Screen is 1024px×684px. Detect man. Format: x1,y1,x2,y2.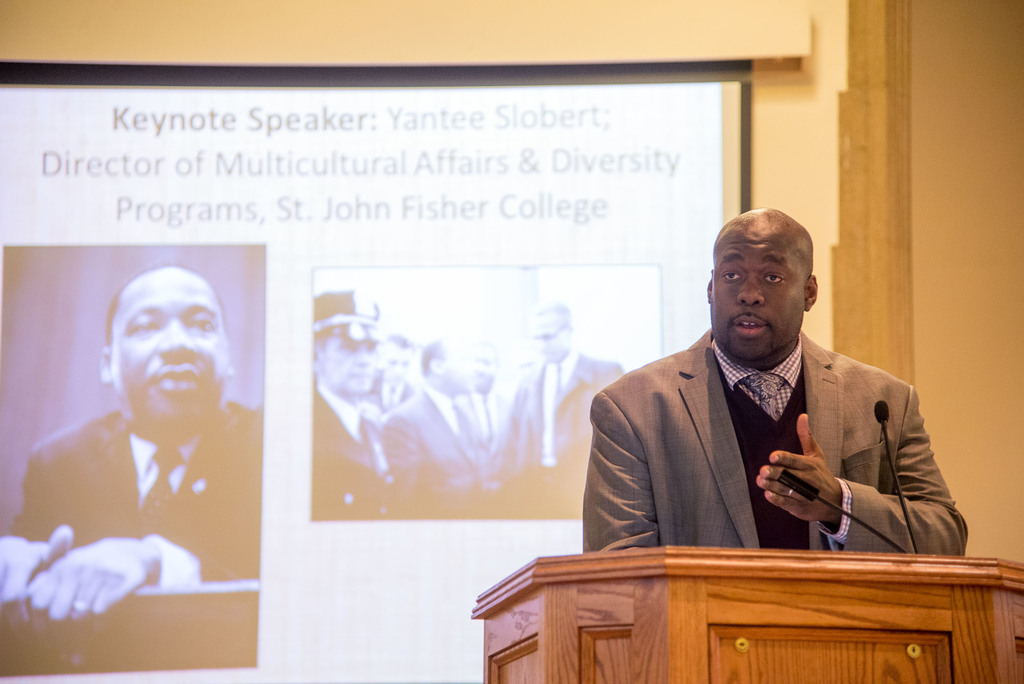
312,285,392,521.
